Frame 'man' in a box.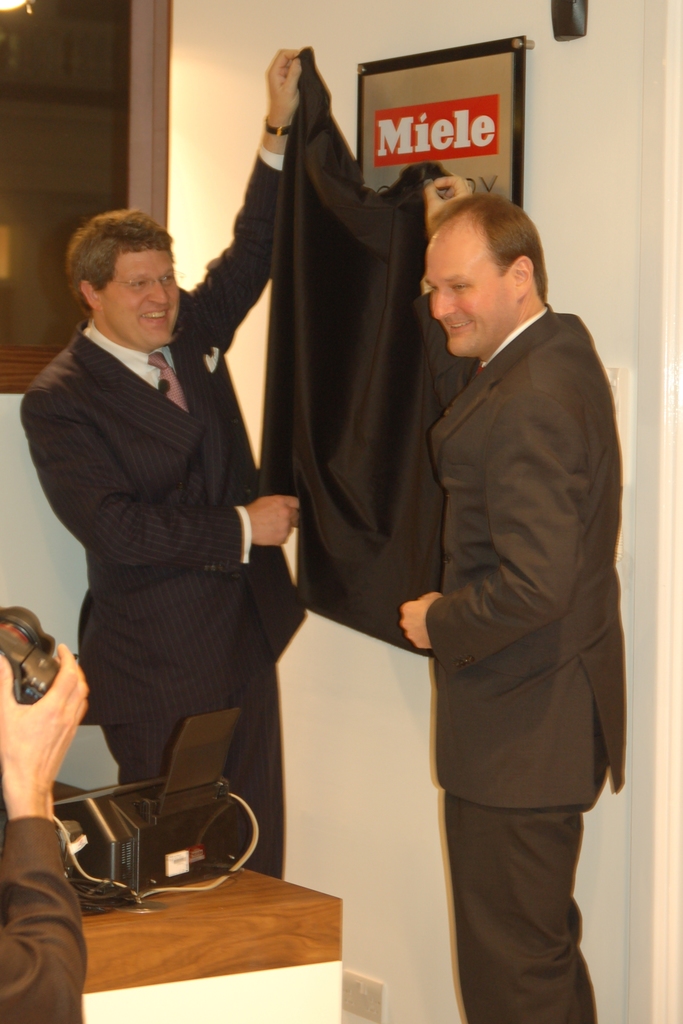
bbox(343, 164, 627, 1023).
